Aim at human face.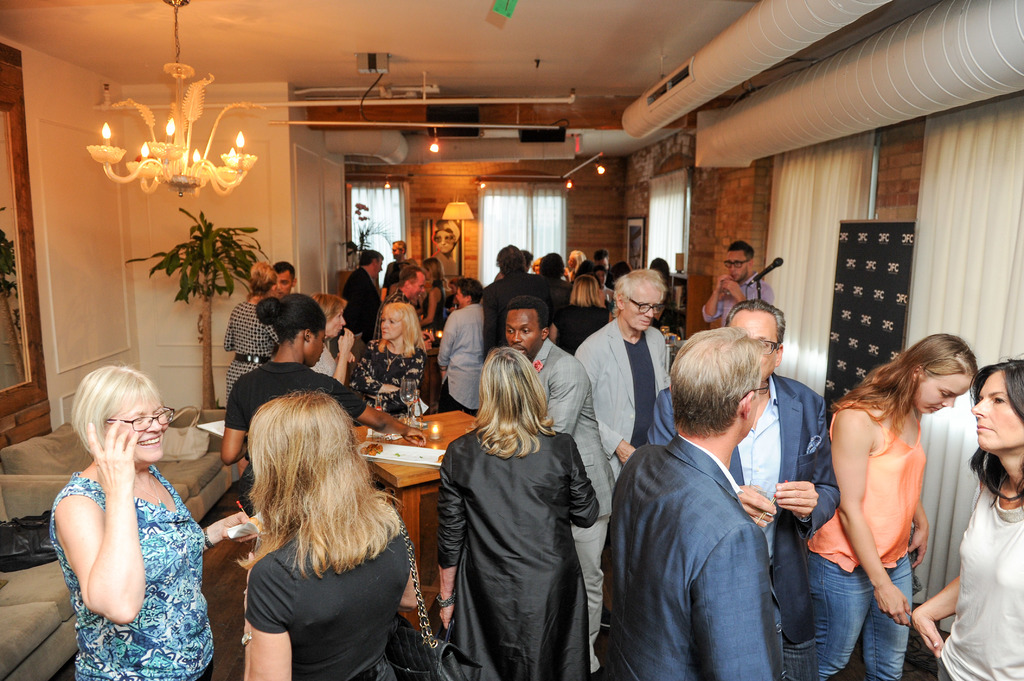
Aimed at box=[508, 305, 539, 357].
